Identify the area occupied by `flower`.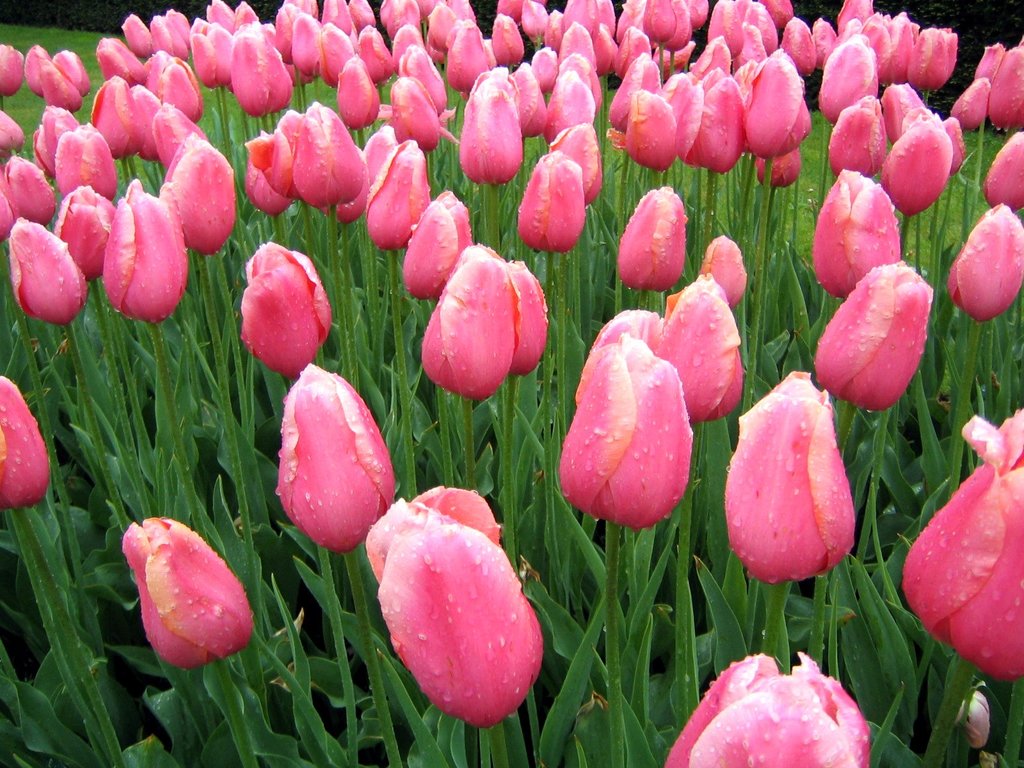
Area: Rect(717, 365, 870, 600).
